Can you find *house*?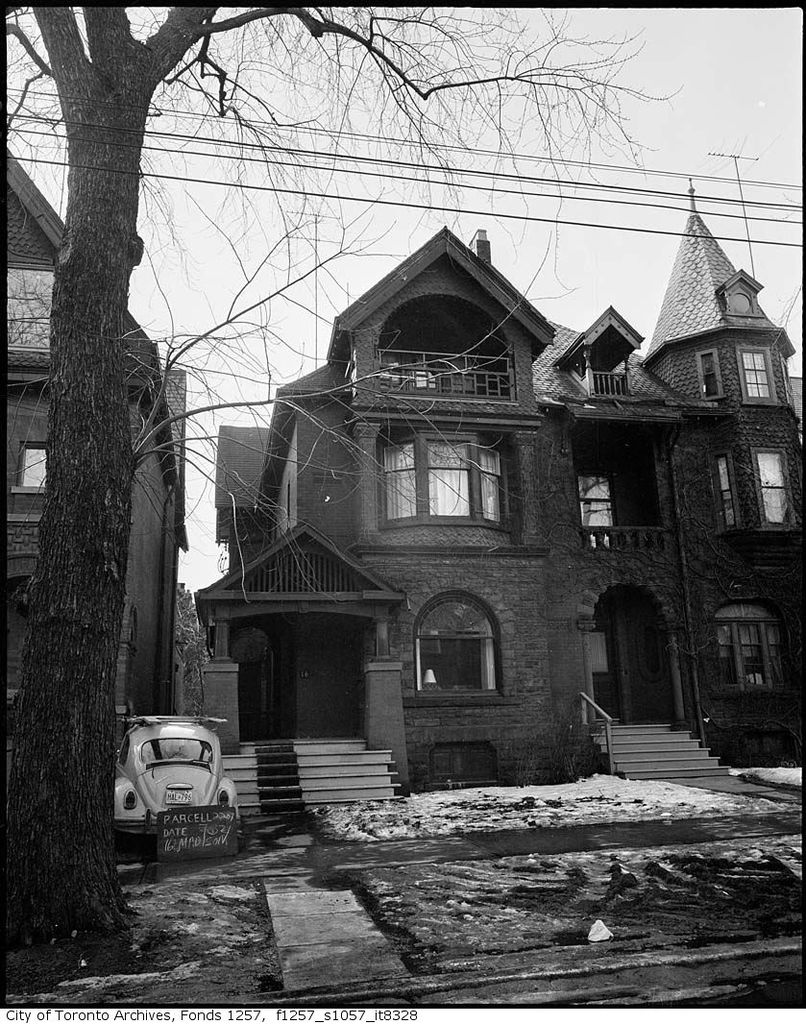
Yes, bounding box: (0,132,193,774).
